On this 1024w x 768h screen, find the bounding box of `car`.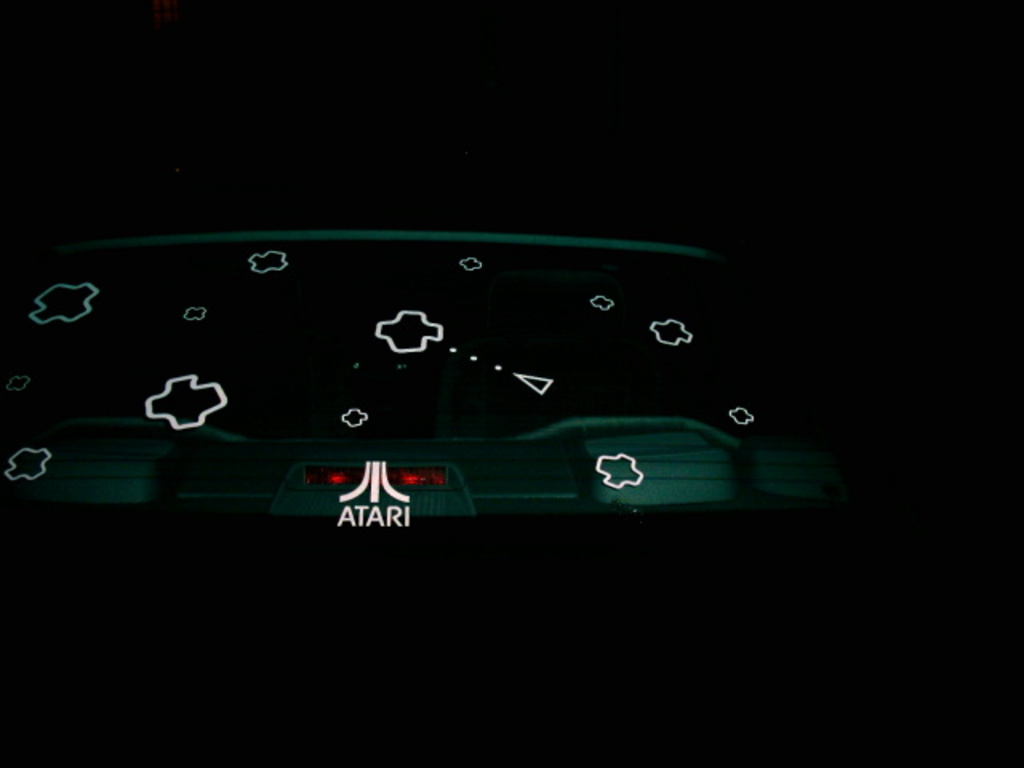
Bounding box: [left=0, top=219, right=1022, bottom=766].
